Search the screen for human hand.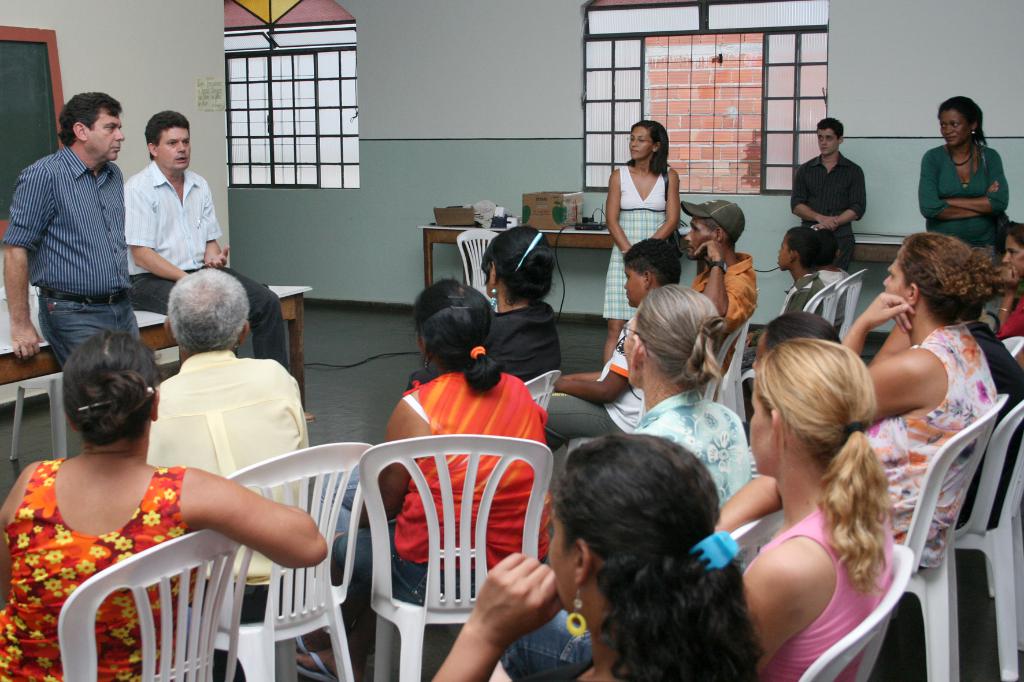
Found at (817,214,844,236).
